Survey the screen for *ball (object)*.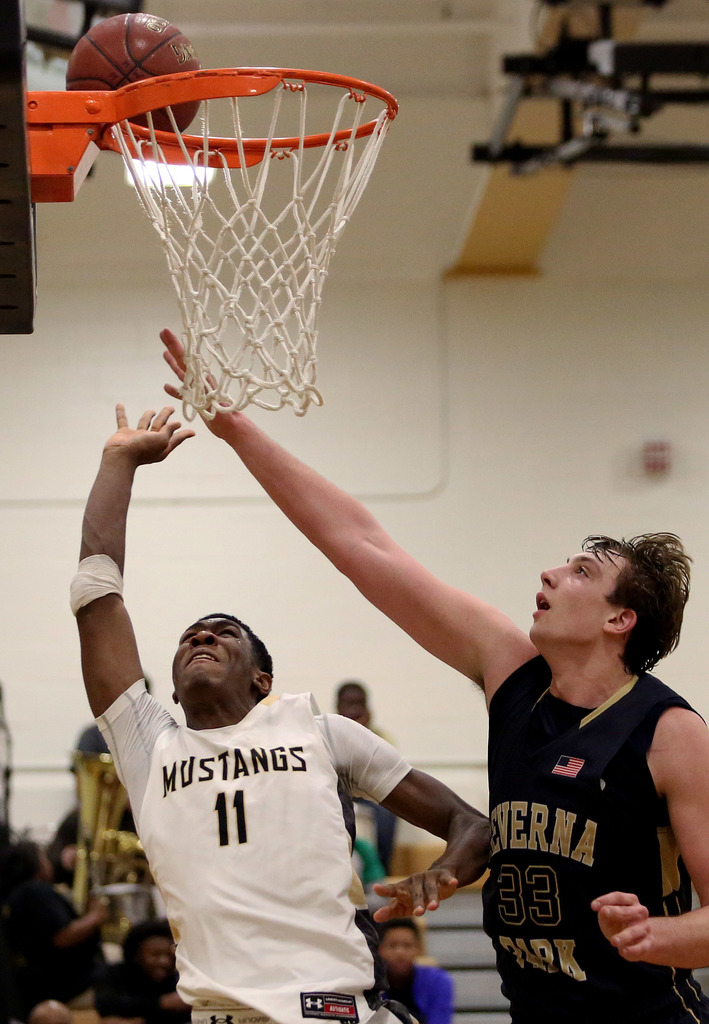
Survey found: [67, 15, 199, 157].
